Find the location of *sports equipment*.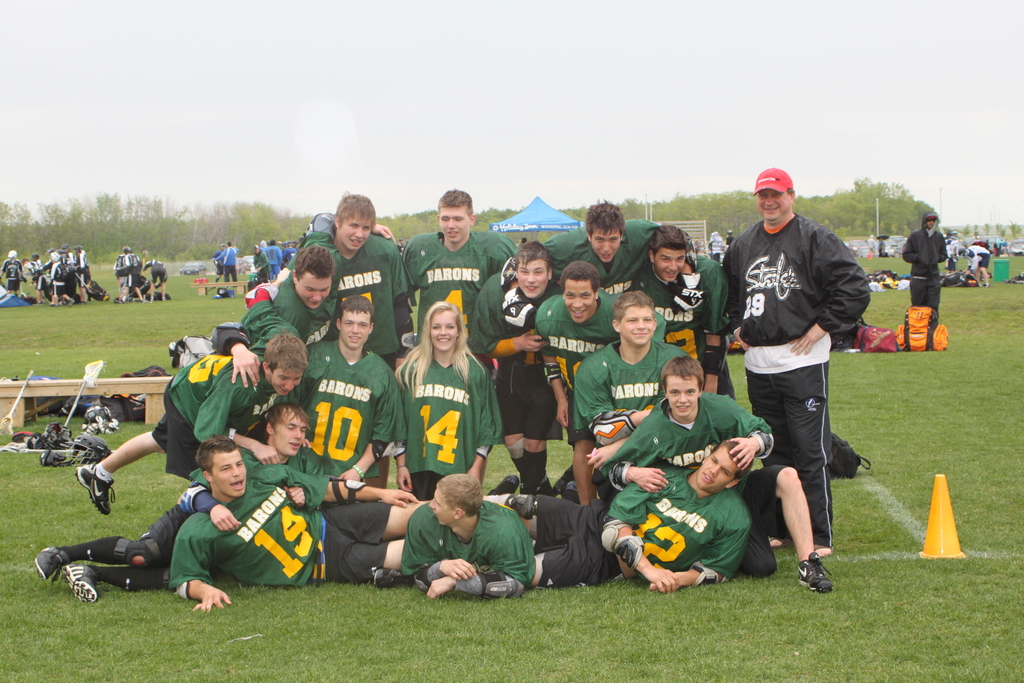
Location: 604:513:643:565.
